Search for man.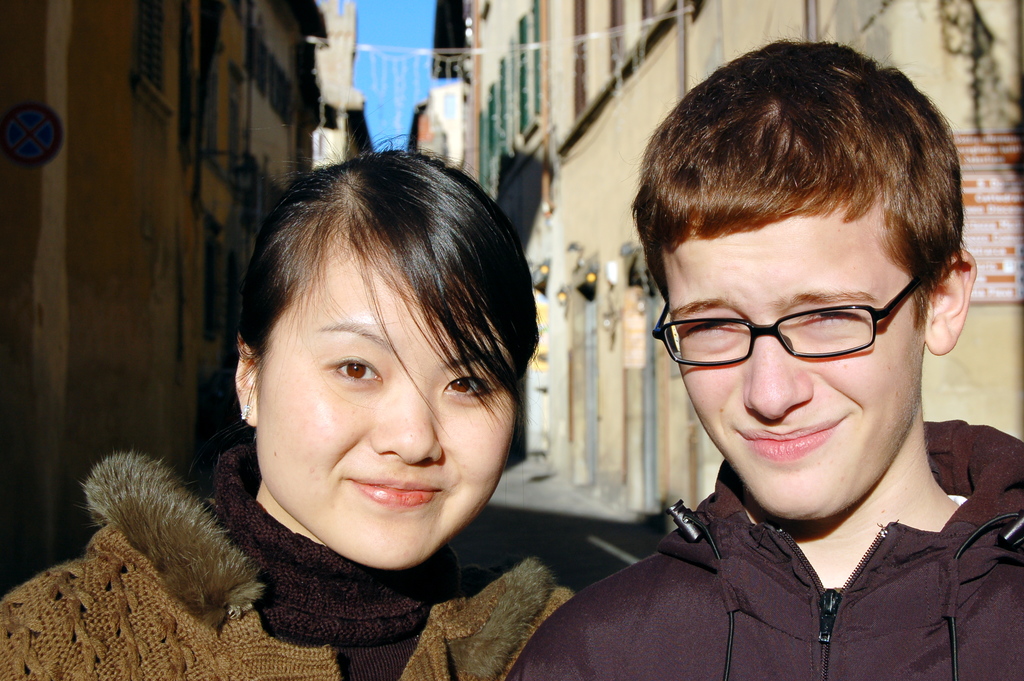
Found at detection(504, 32, 1023, 680).
